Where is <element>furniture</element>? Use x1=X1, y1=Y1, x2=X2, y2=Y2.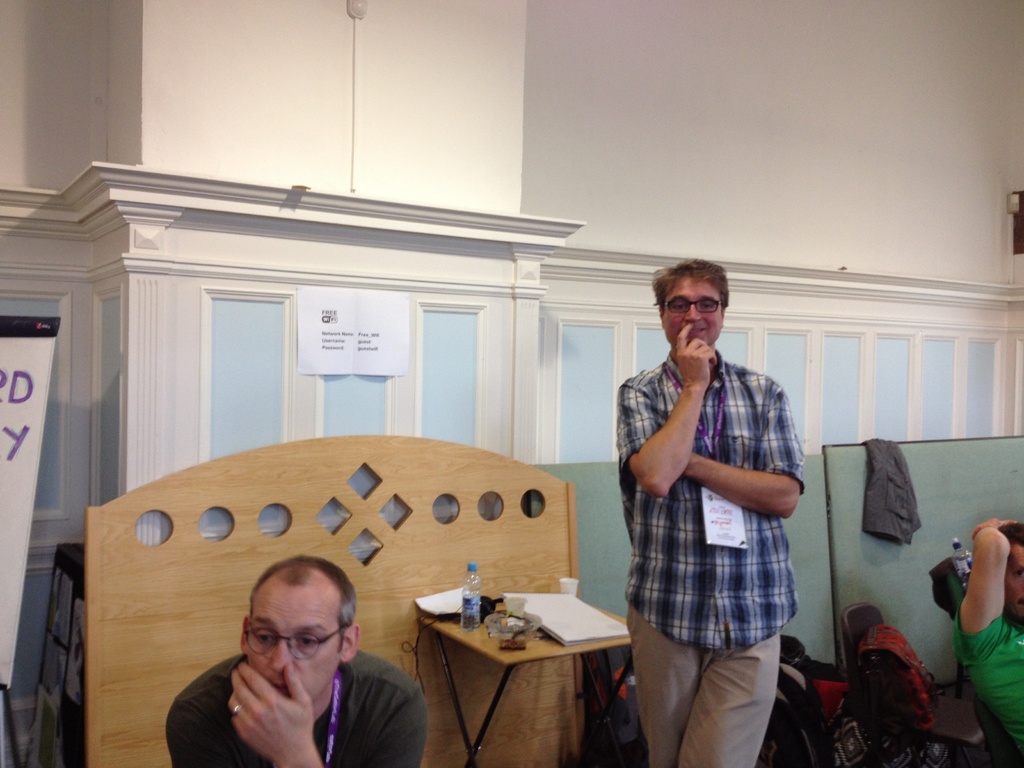
x1=420, y1=604, x2=632, y2=767.
